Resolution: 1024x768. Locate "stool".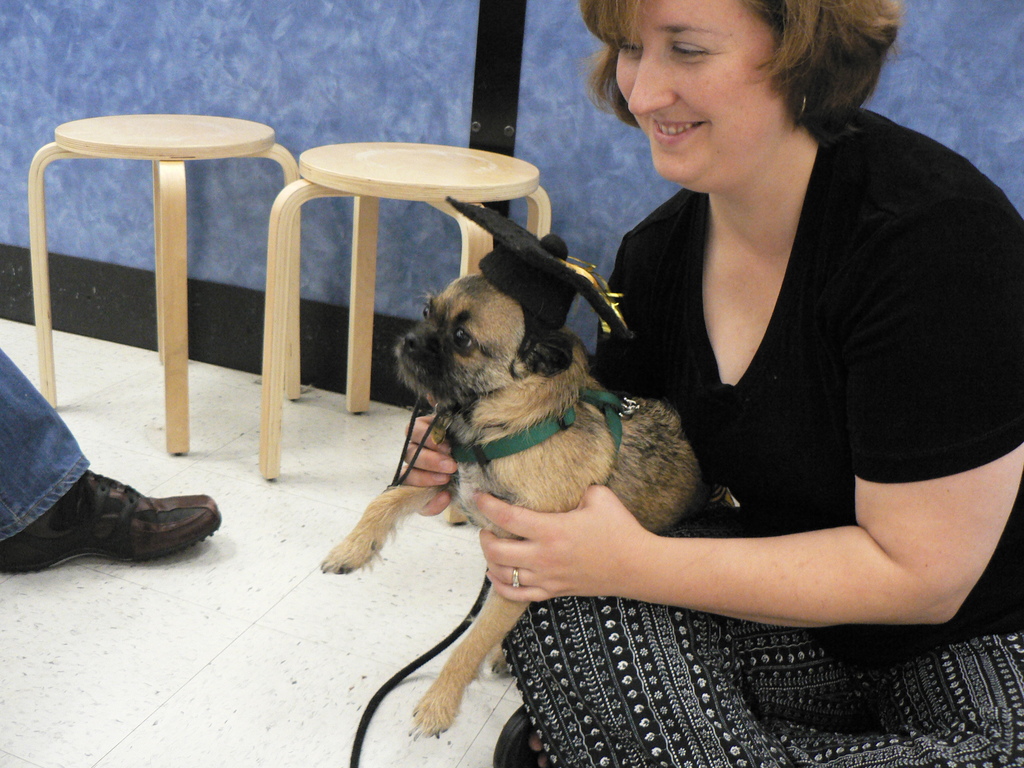
{"x1": 266, "y1": 140, "x2": 551, "y2": 479}.
